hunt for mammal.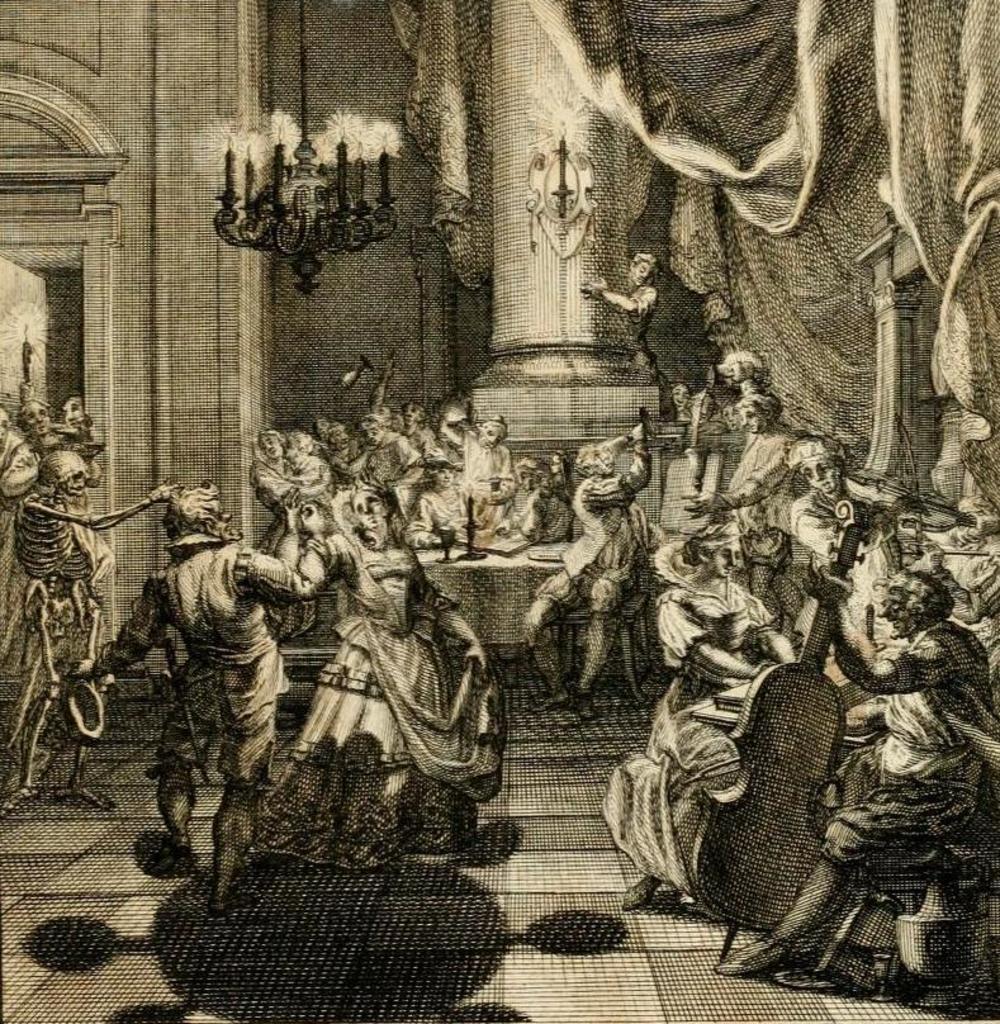
Hunted down at BBox(252, 426, 295, 504).
